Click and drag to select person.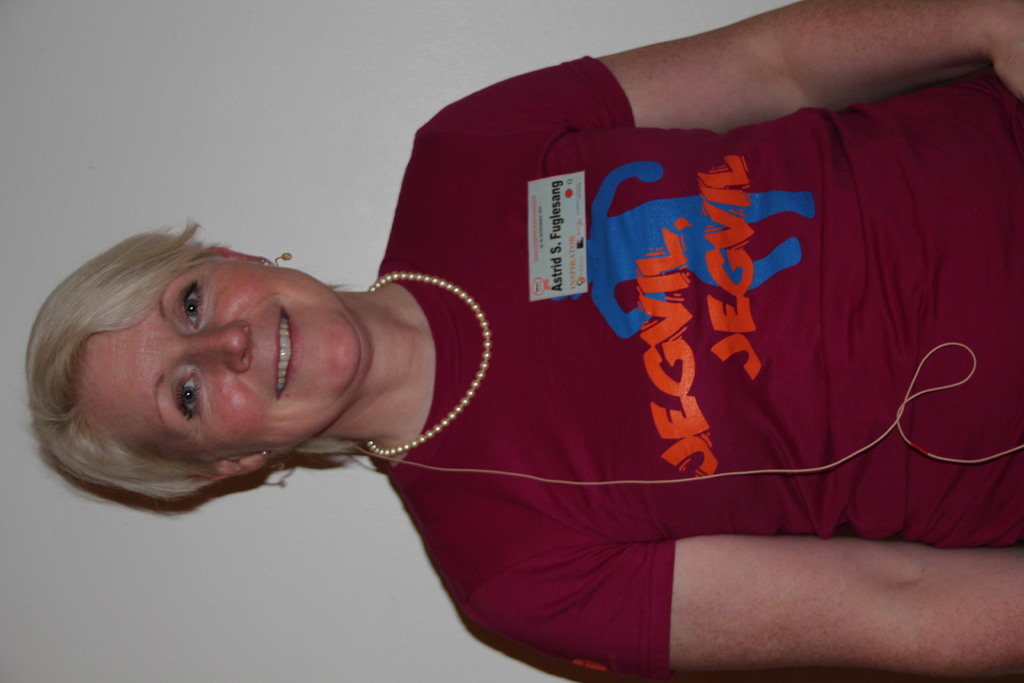
Selection: 89:29:1023:643.
